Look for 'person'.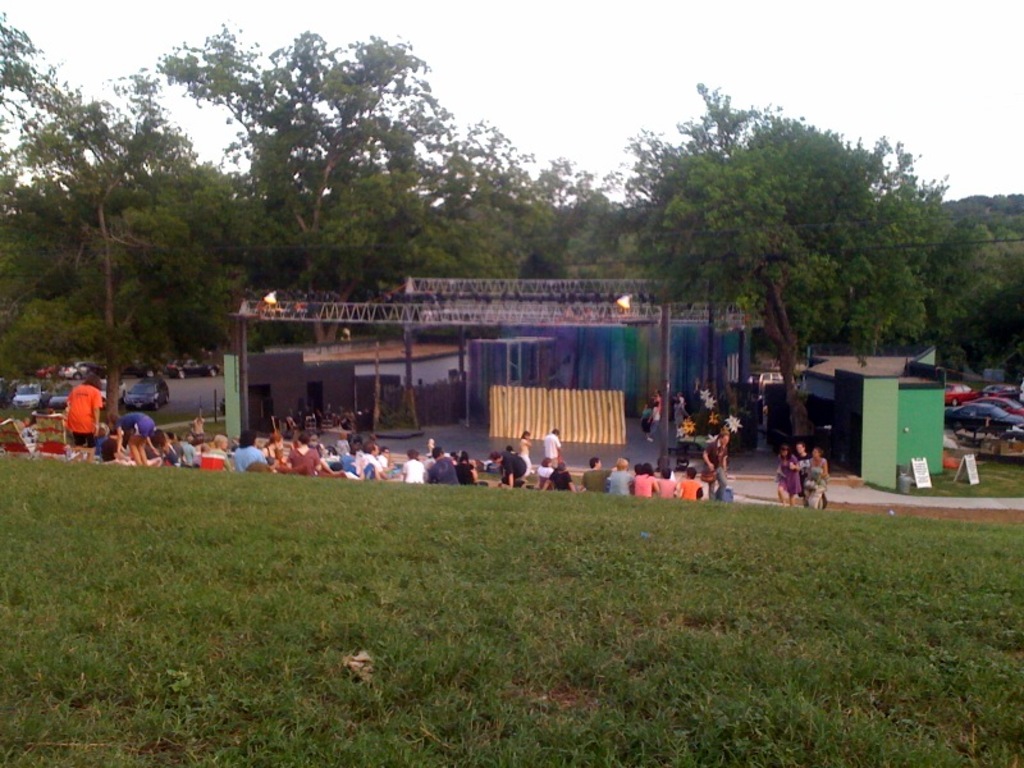
Found: left=538, top=430, right=561, bottom=466.
